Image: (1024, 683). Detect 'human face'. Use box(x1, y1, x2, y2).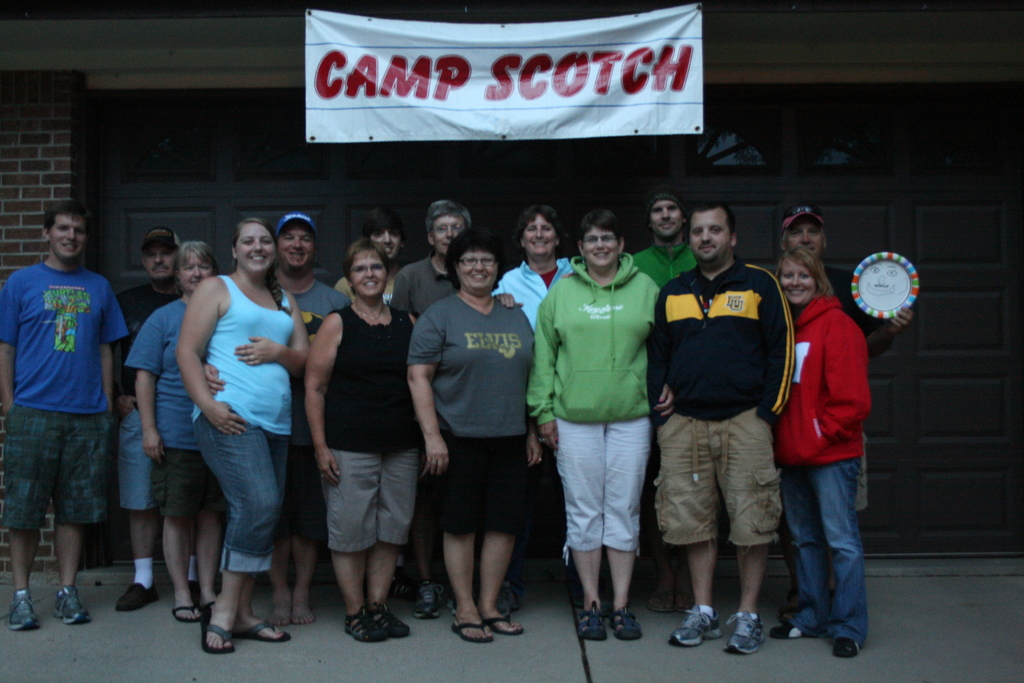
box(236, 224, 274, 269).
